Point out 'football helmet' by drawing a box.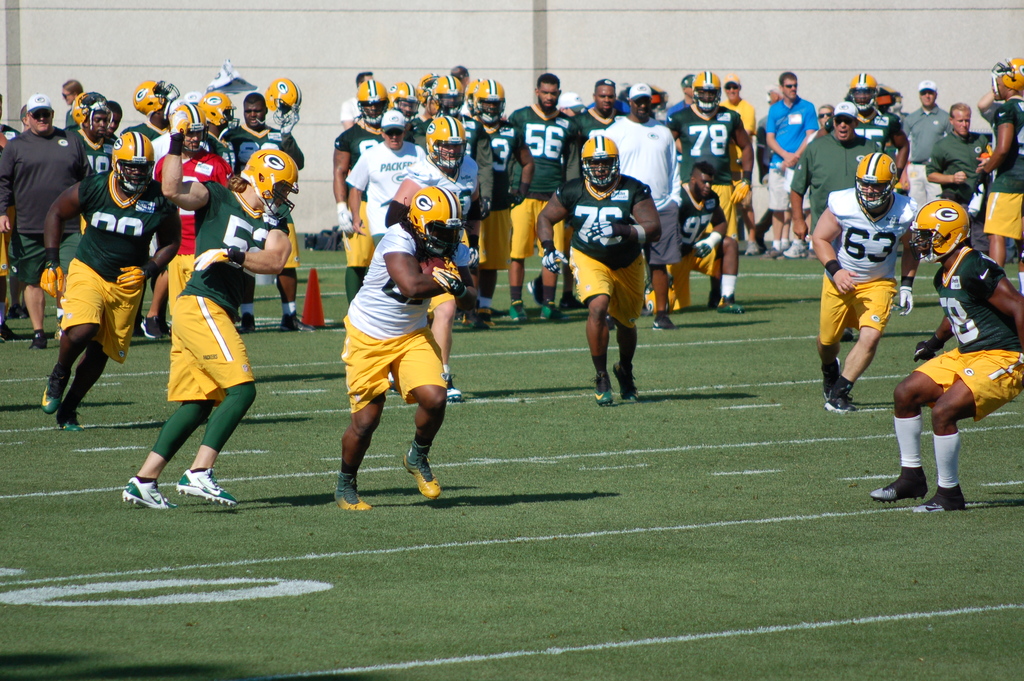
129:81:178:114.
